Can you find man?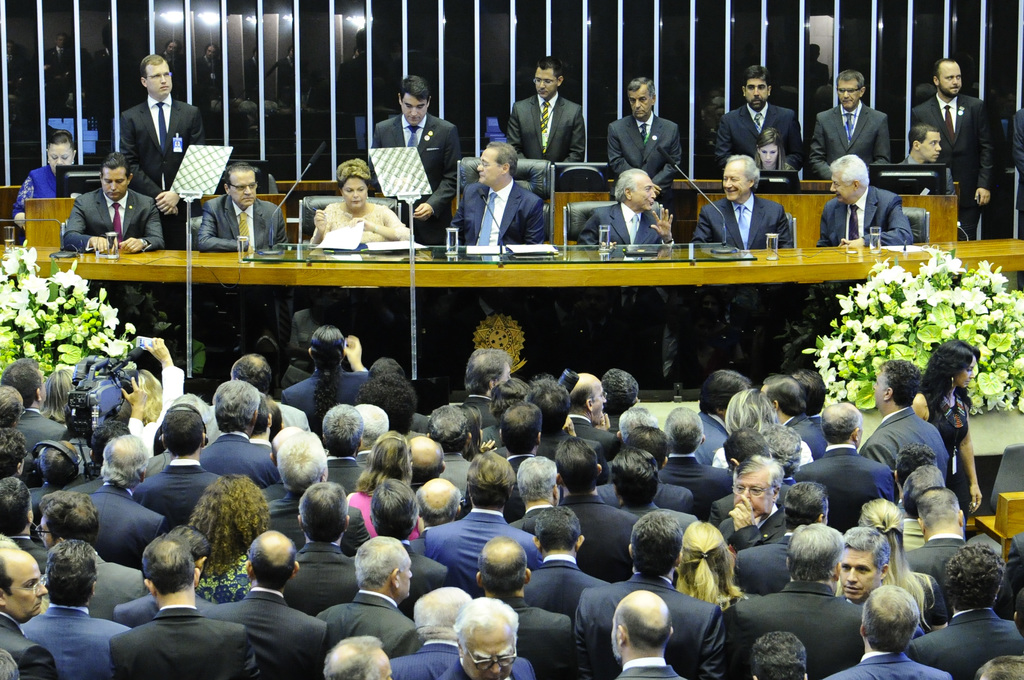
Yes, bounding box: [603, 583, 690, 679].
